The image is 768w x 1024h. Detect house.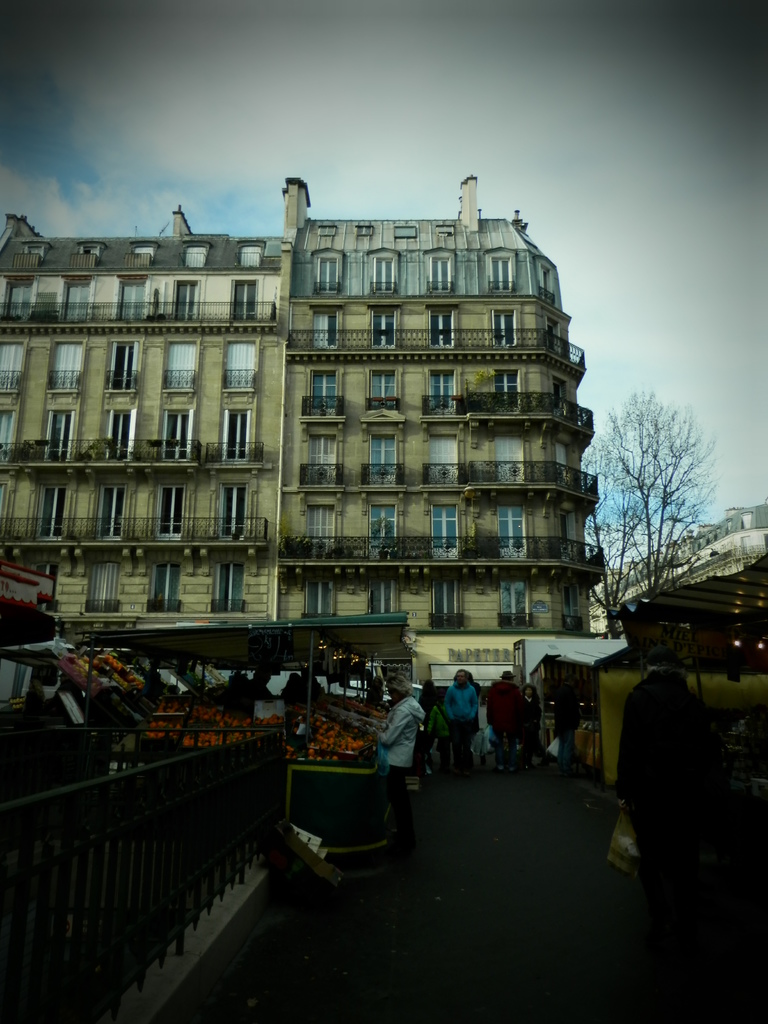
Detection: detection(0, 173, 604, 732).
